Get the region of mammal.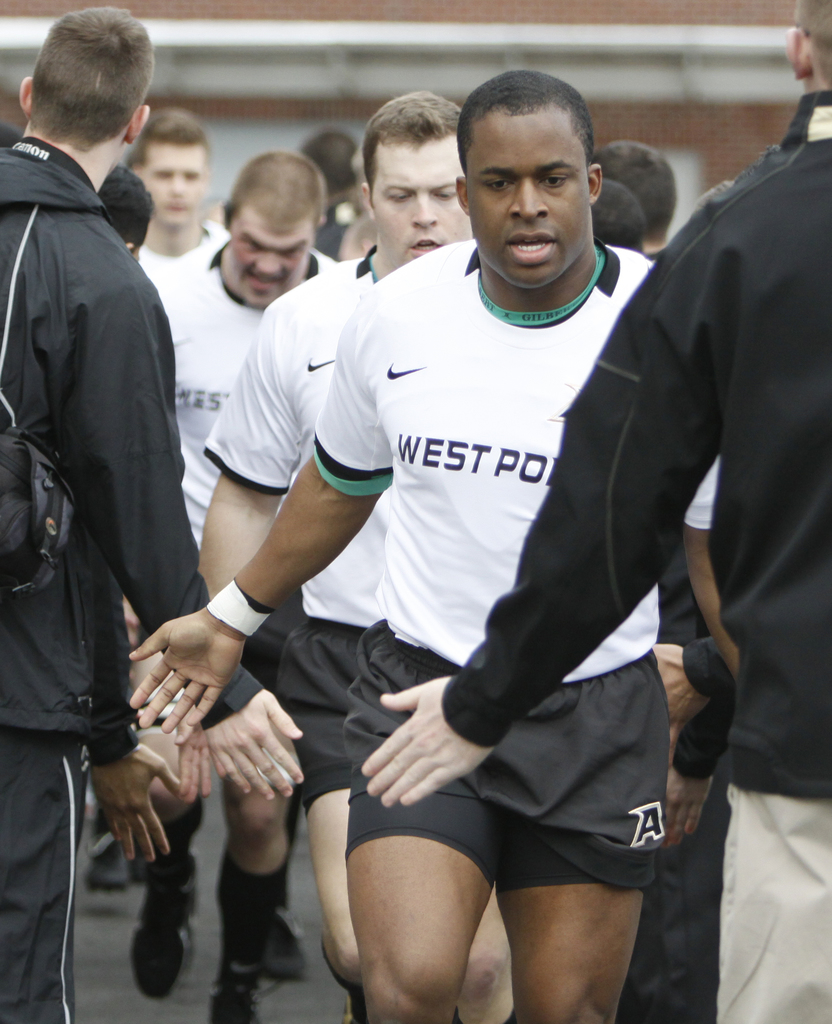
crop(358, 3, 831, 1023).
